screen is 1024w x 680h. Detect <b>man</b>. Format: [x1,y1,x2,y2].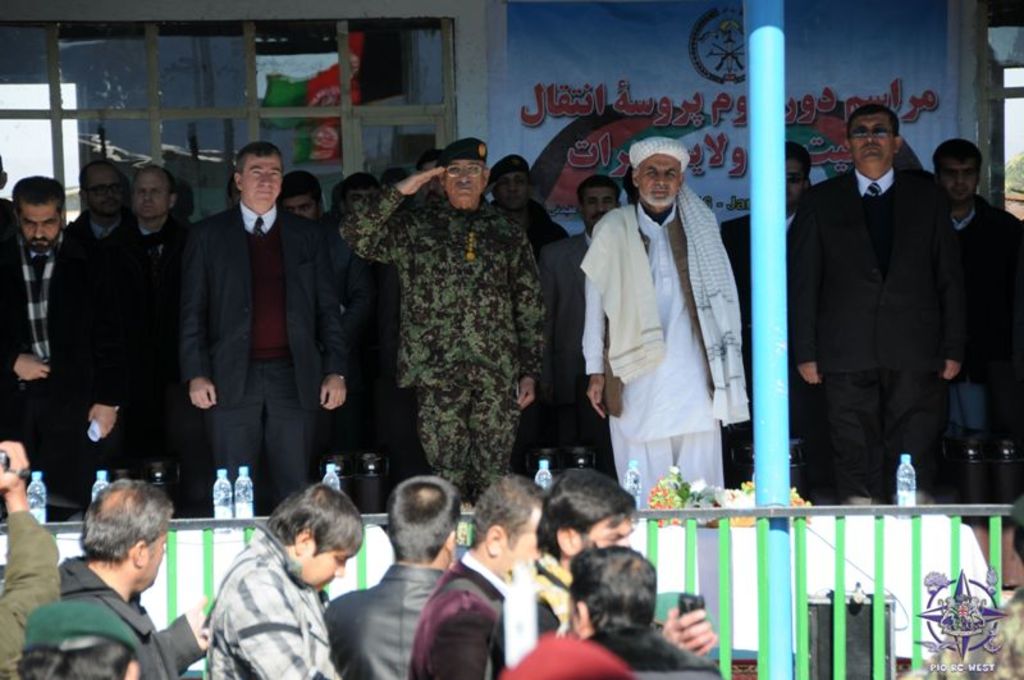
[539,172,623,483].
